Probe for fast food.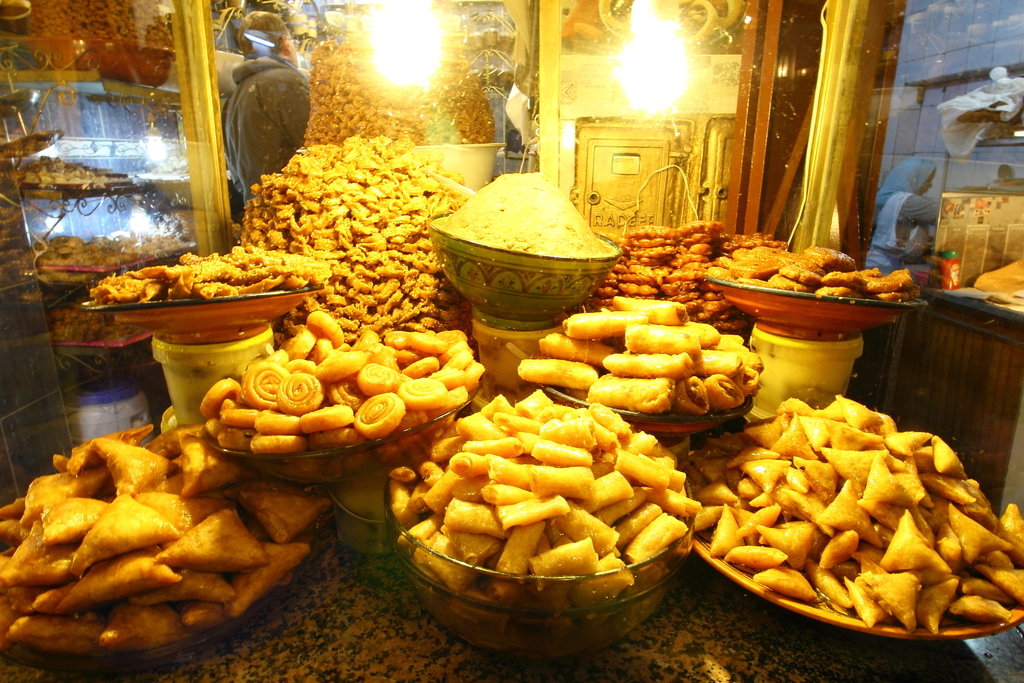
Probe result: x1=479, y1=488, x2=511, y2=504.
